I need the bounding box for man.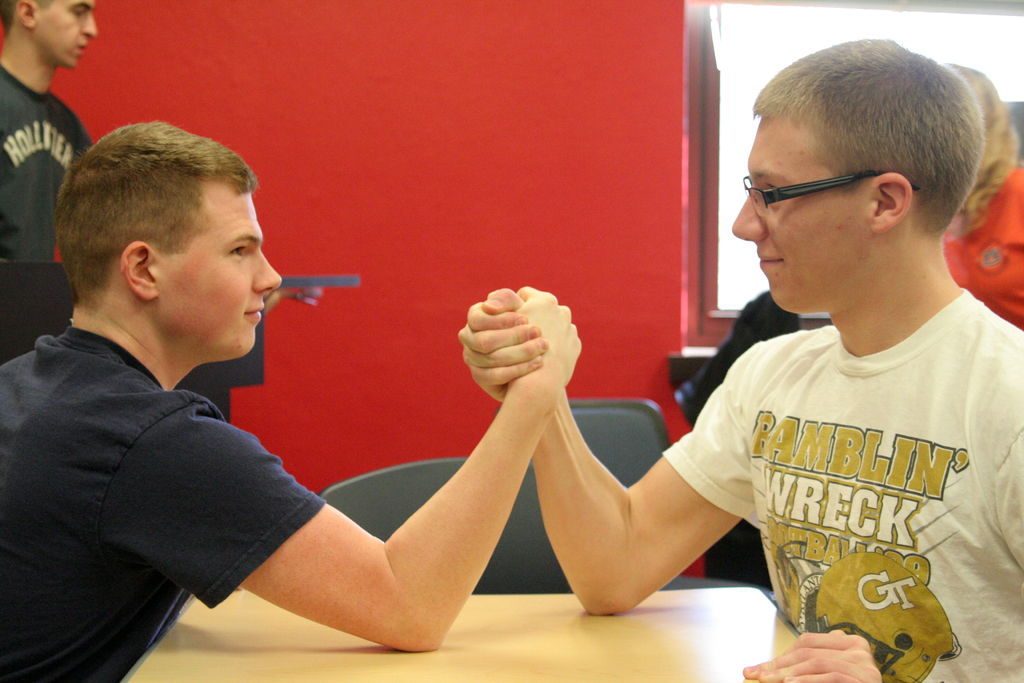
Here it is: Rect(593, 47, 1022, 669).
